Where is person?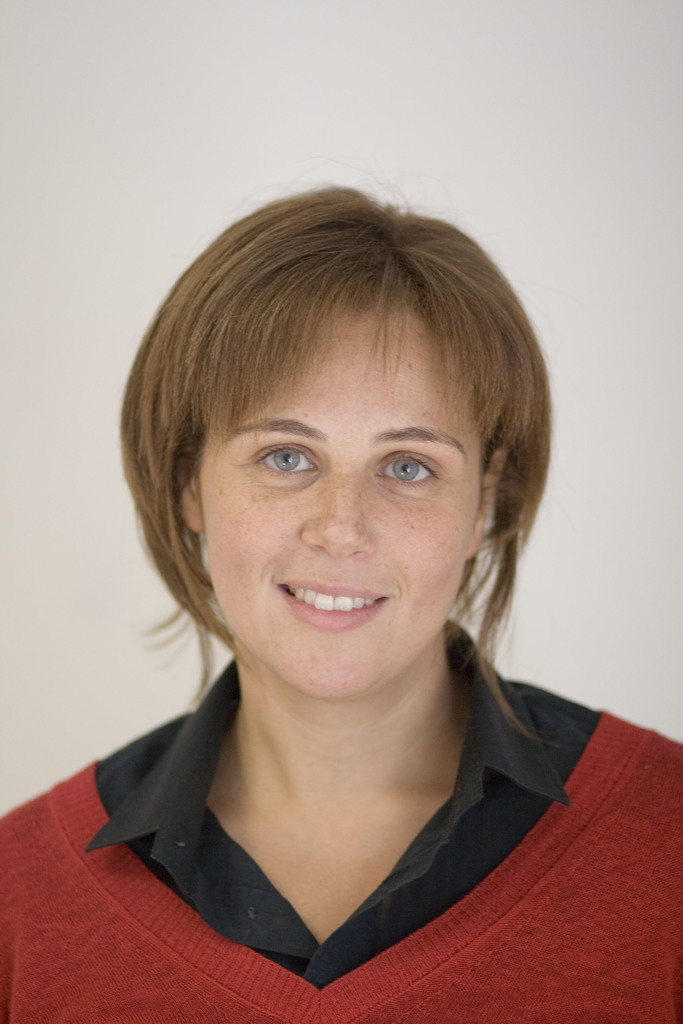
(x1=24, y1=170, x2=647, y2=998).
